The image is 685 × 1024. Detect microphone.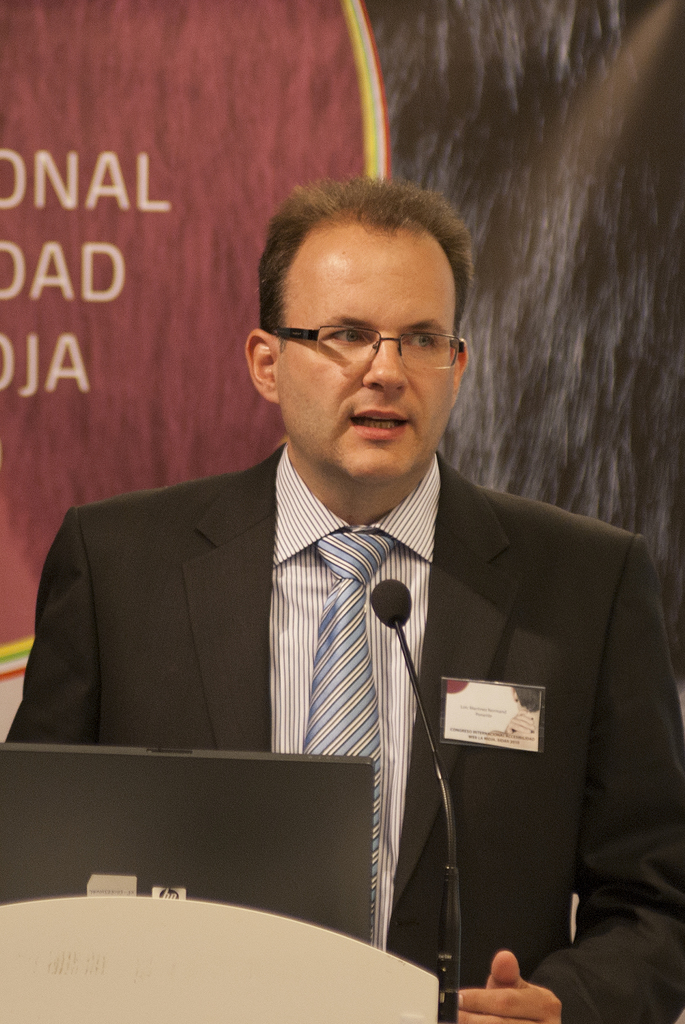
Detection: pyautogui.locateOnScreen(367, 574, 463, 1023).
